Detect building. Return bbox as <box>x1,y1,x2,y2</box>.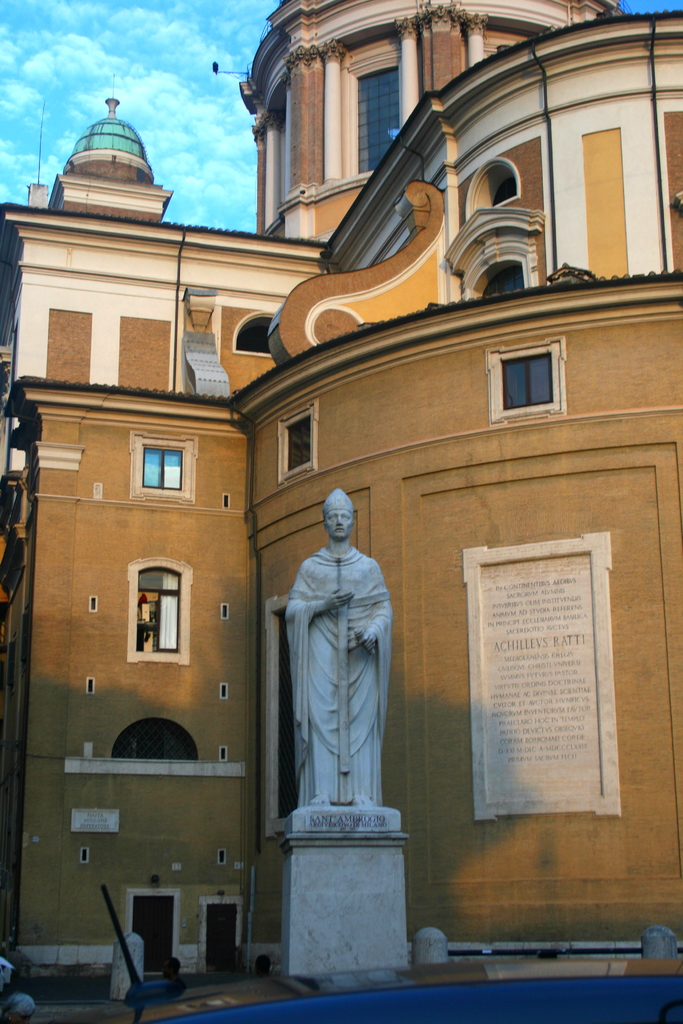
<box>0,10,682,1002</box>.
